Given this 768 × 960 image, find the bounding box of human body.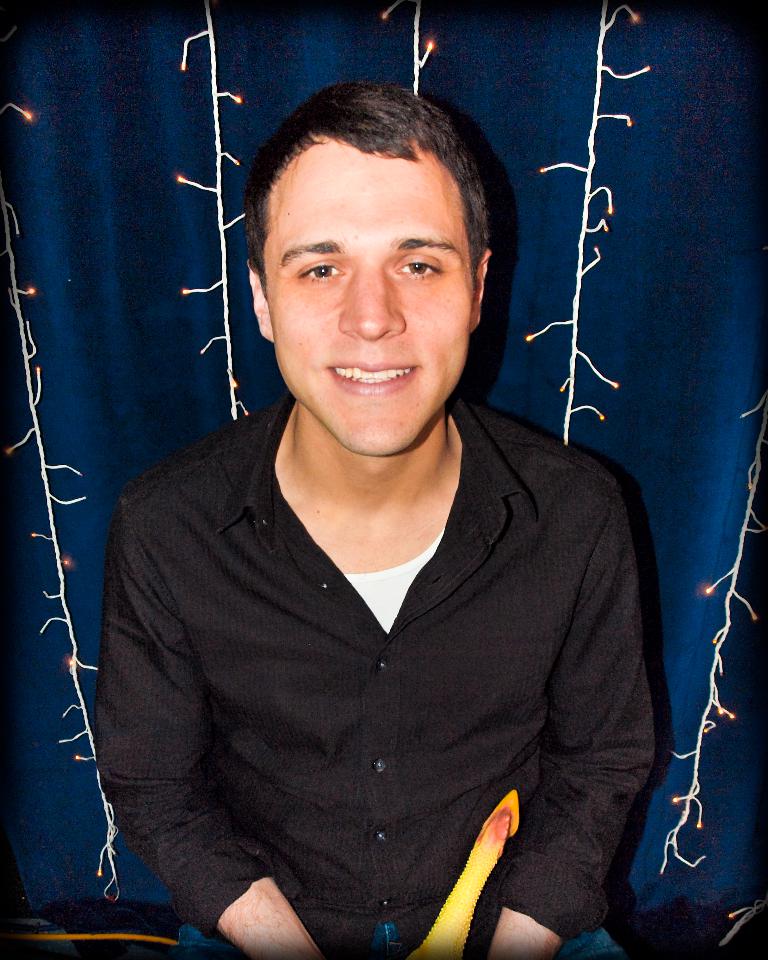
97,160,681,949.
